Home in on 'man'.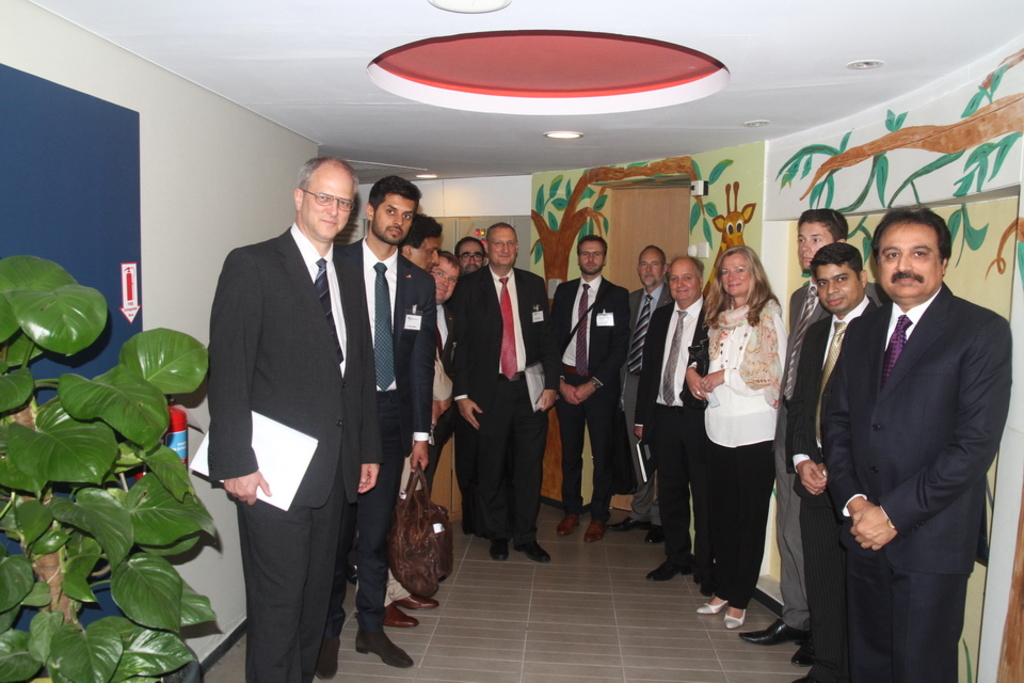
Homed in at {"left": 455, "top": 231, "right": 487, "bottom": 277}.
